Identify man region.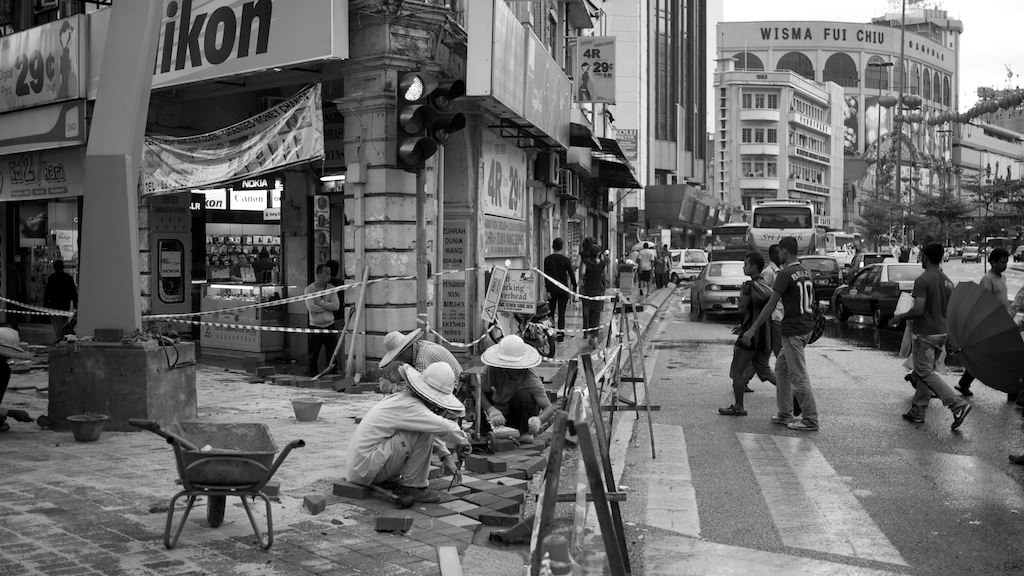
Region: select_region(41, 257, 76, 339).
